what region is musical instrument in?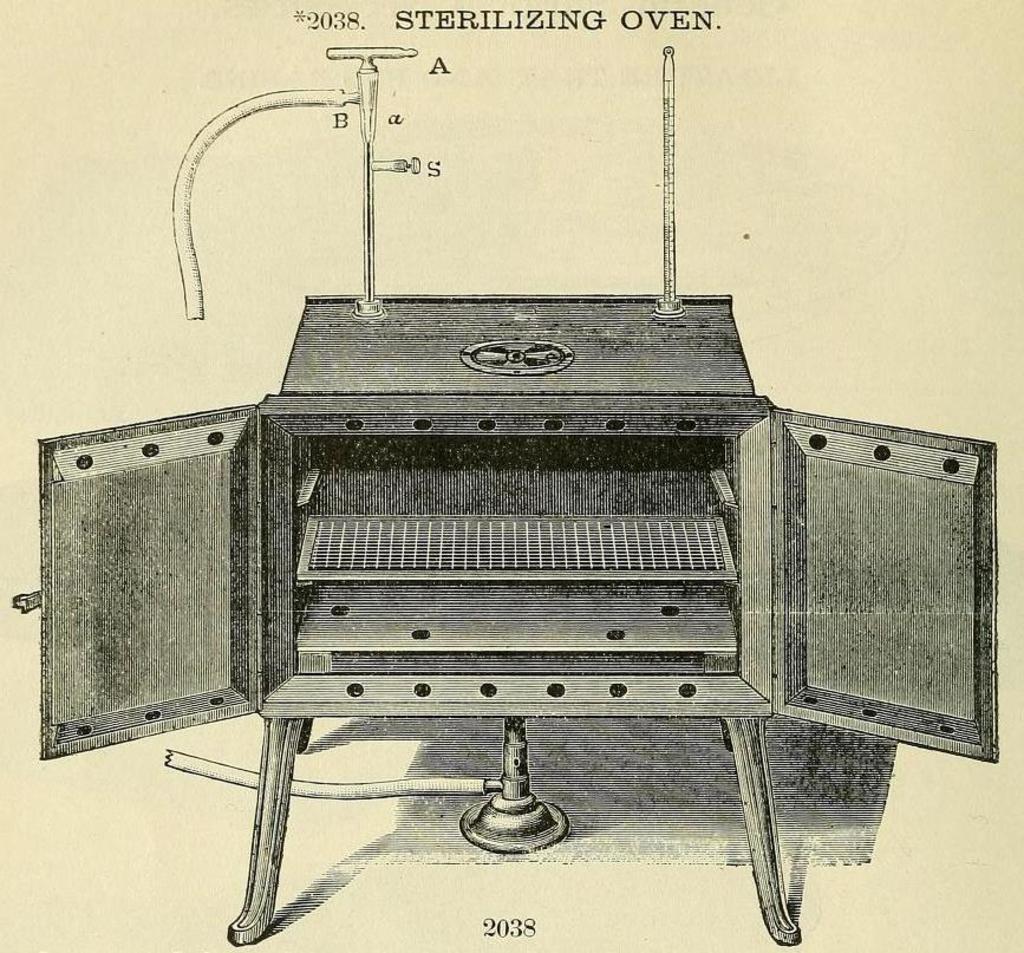
[left=11, top=46, right=1002, bottom=948].
